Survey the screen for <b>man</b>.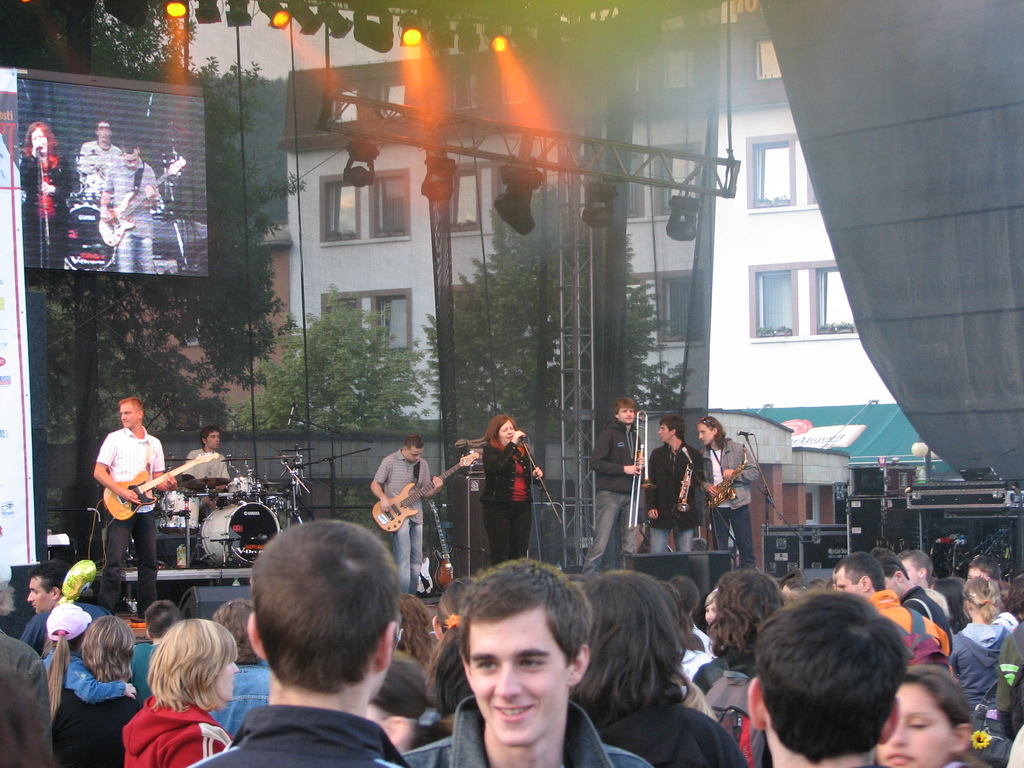
Survey found: select_region(92, 396, 179, 628).
